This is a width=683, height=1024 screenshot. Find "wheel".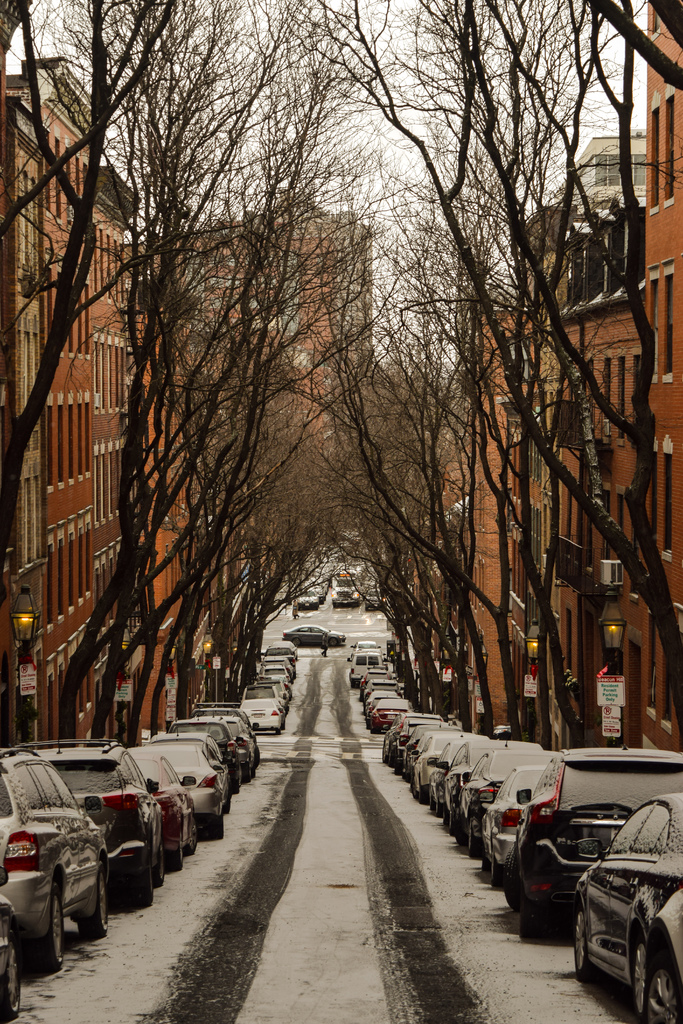
Bounding box: bbox=[630, 937, 650, 1021].
